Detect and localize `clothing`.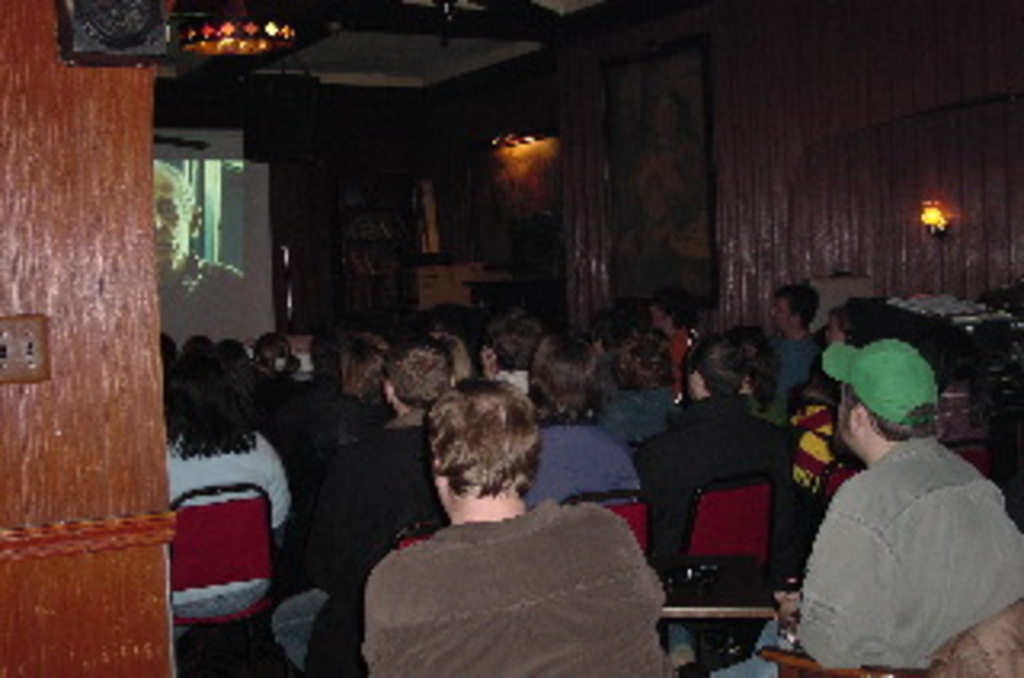
Localized at {"left": 778, "top": 329, "right": 819, "bottom": 397}.
